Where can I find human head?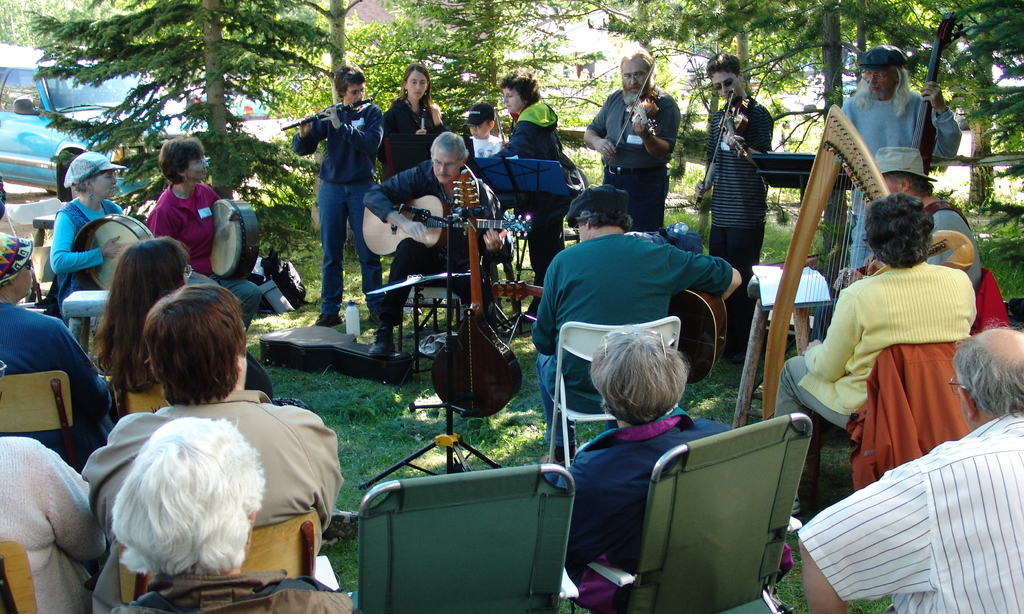
You can find it at bbox=[963, 327, 1023, 430].
